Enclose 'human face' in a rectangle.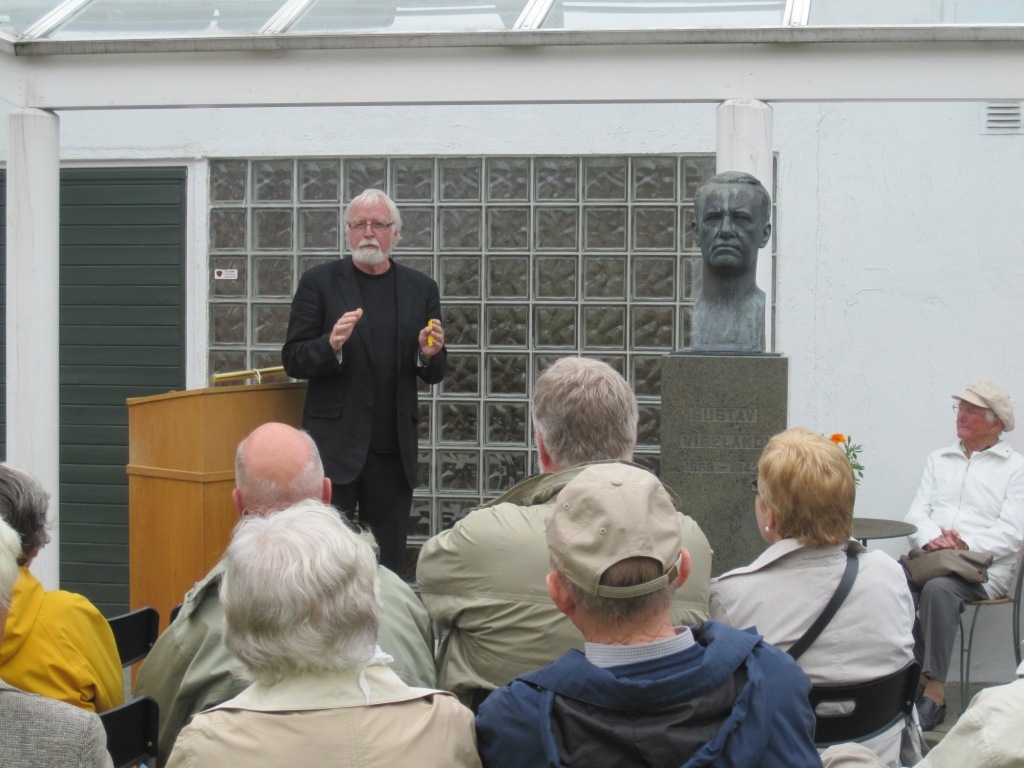
(x1=699, y1=184, x2=766, y2=269).
